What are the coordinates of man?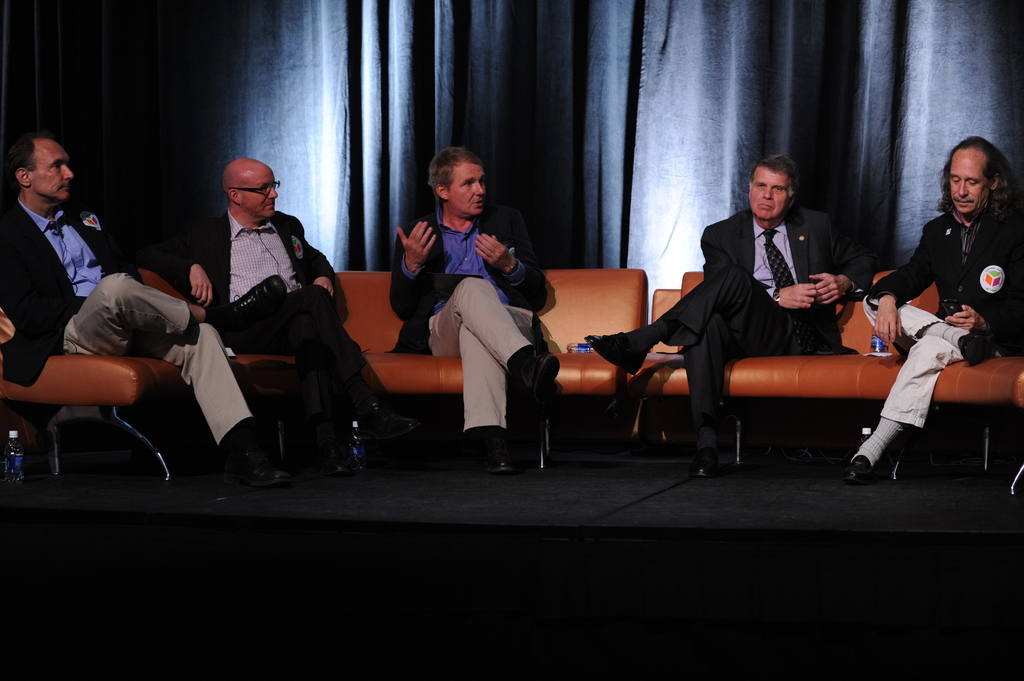
(851, 134, 1023, 477).
